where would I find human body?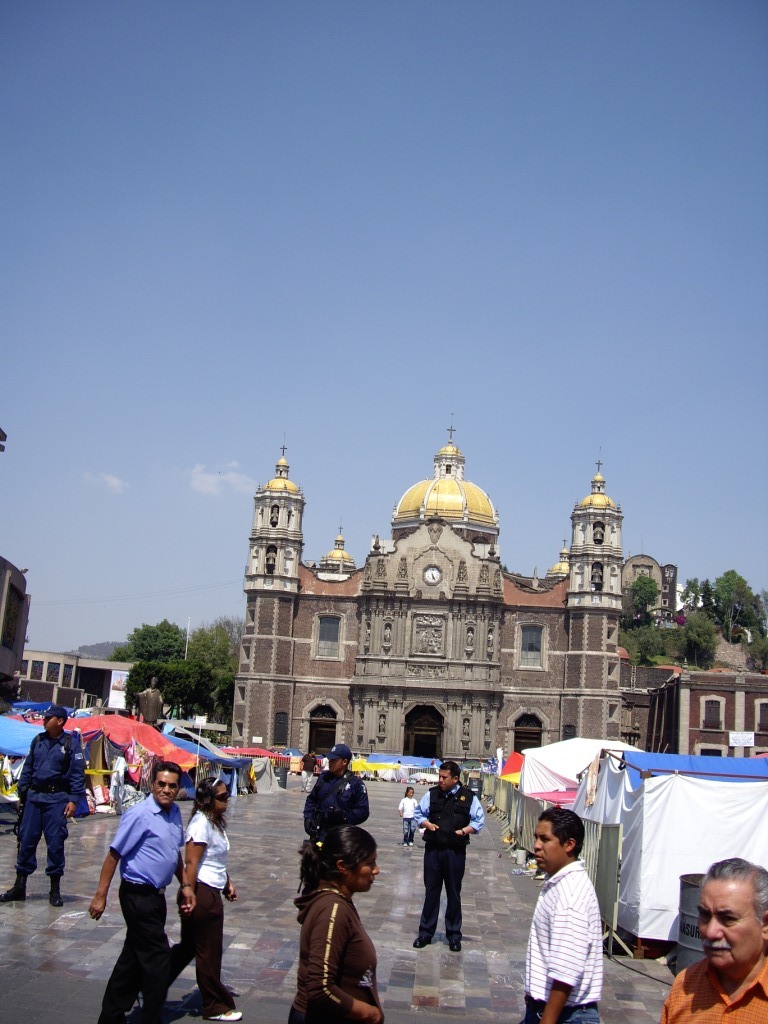
At l=139, t=808, r=242, b=1023.
